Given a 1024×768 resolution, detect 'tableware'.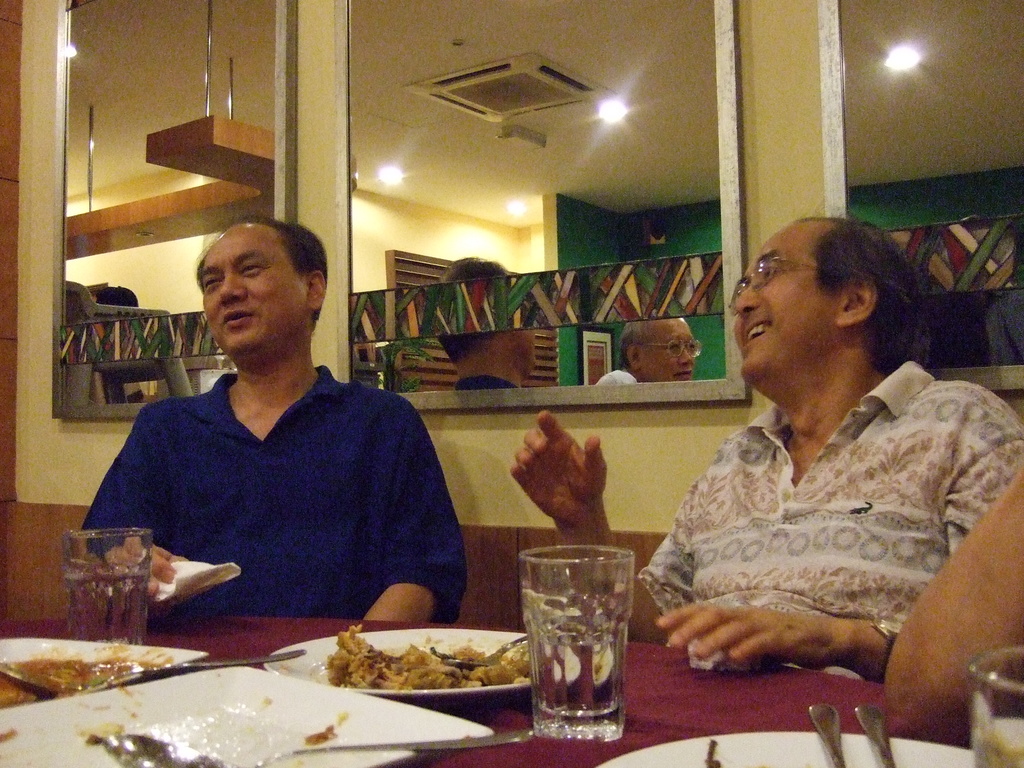
[left=256, top=621, right=608, bottom=696].
